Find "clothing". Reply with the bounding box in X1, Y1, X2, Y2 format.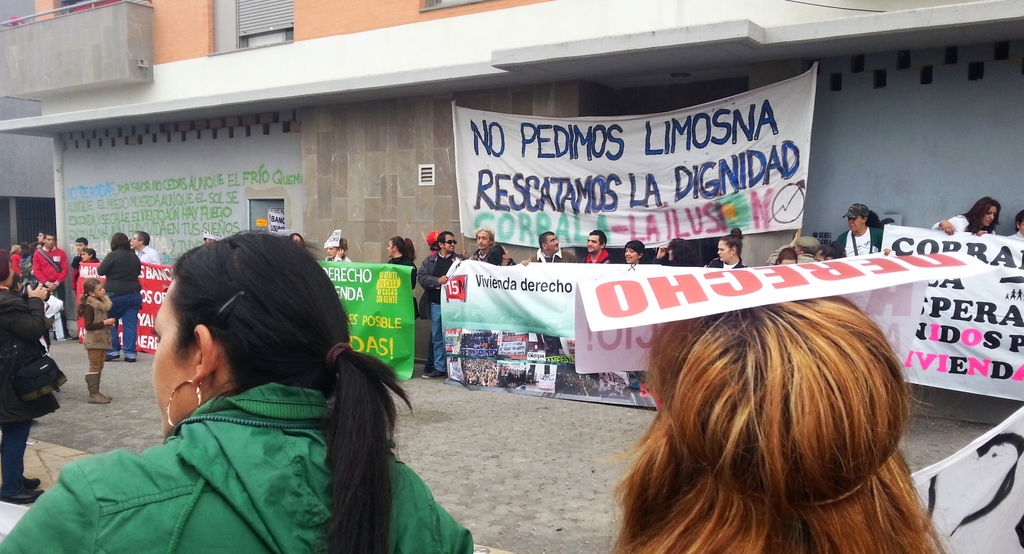
38, 239, 77, 334.
